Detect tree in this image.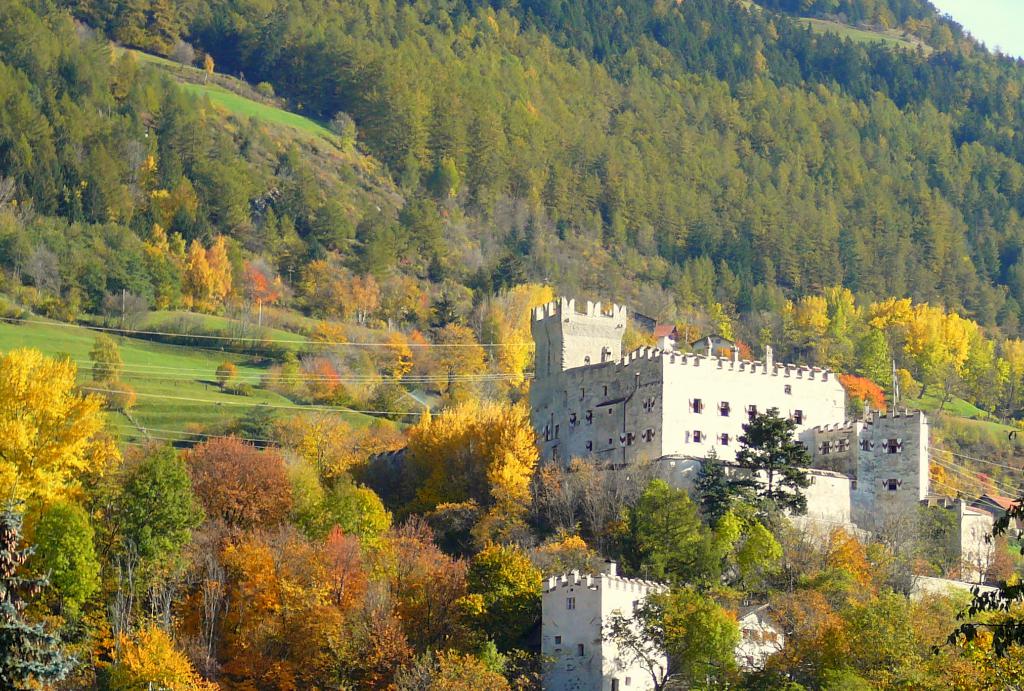
Detection: (x1=115, y1=437, x2=196, y2=620).
